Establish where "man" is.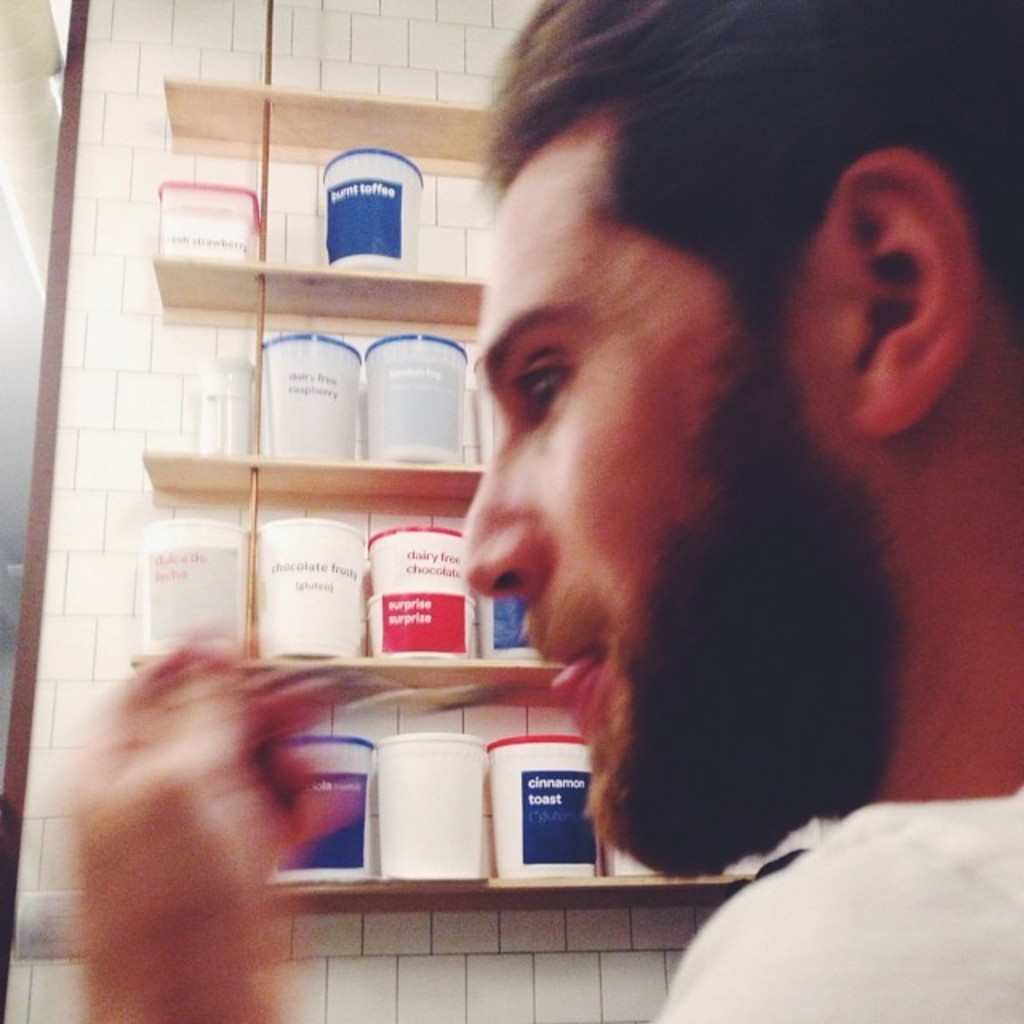
Established at l=66, t=0, r=1022, b=1022.
